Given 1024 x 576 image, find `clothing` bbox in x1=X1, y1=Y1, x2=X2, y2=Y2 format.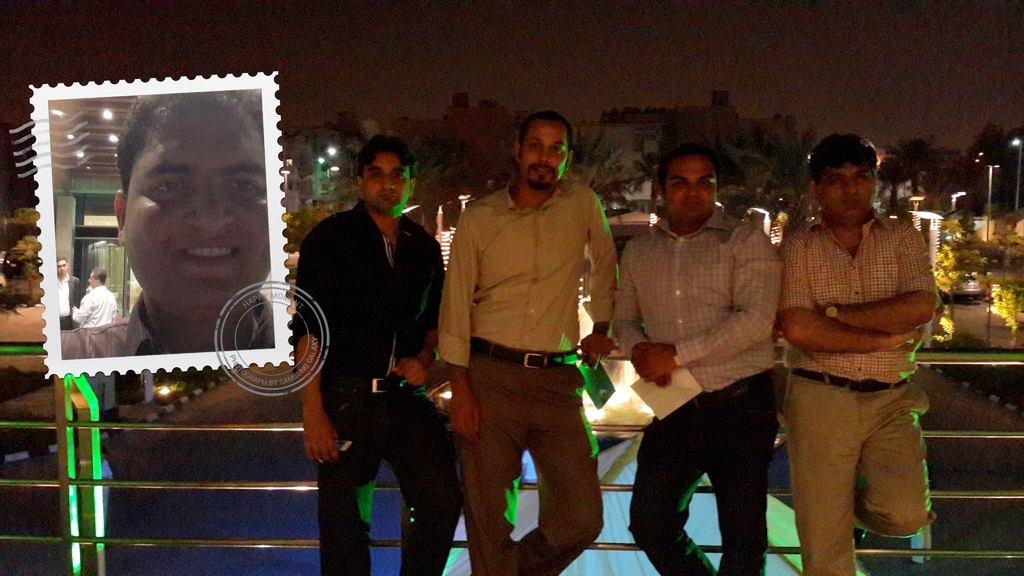
x1=611, y1=203, x2=781, y2=397.
